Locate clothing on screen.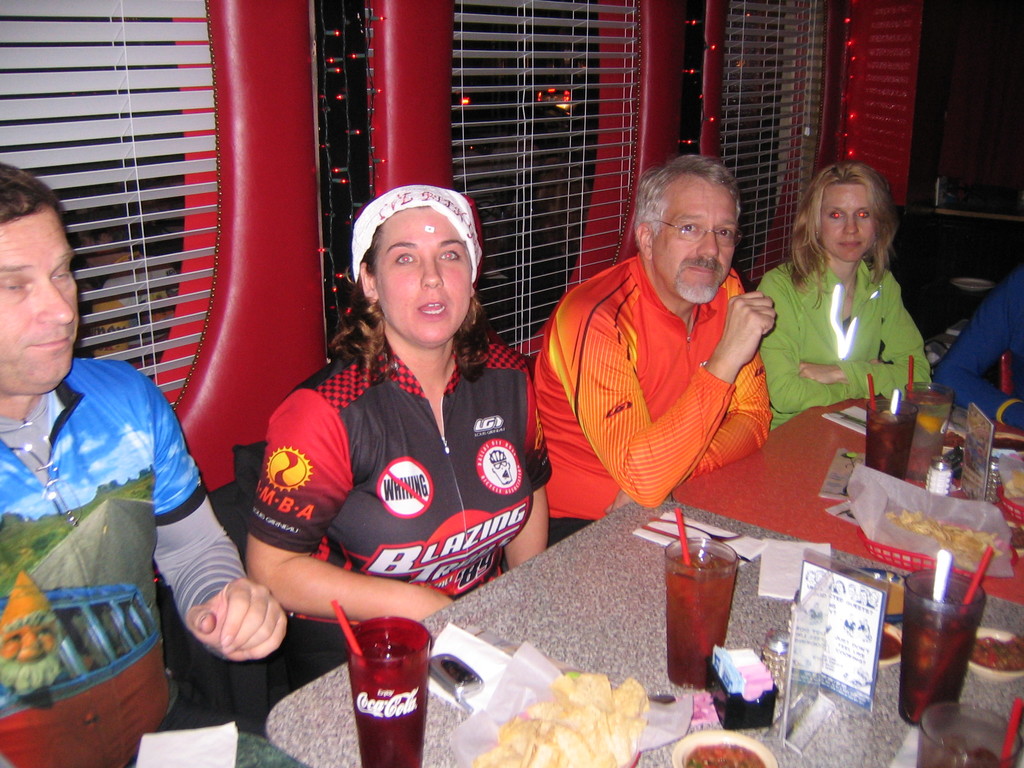
On screen at {"left": 0, "top": 358, "right": 238, "bottom": 745}.
